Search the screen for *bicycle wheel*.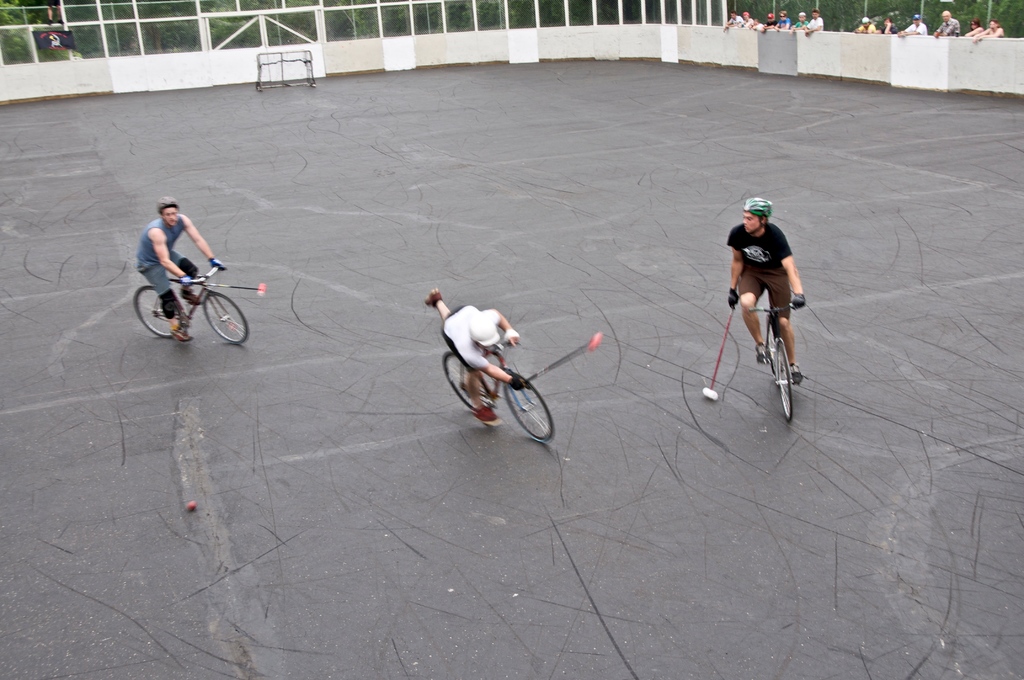
Found at 439 352 495 411.
